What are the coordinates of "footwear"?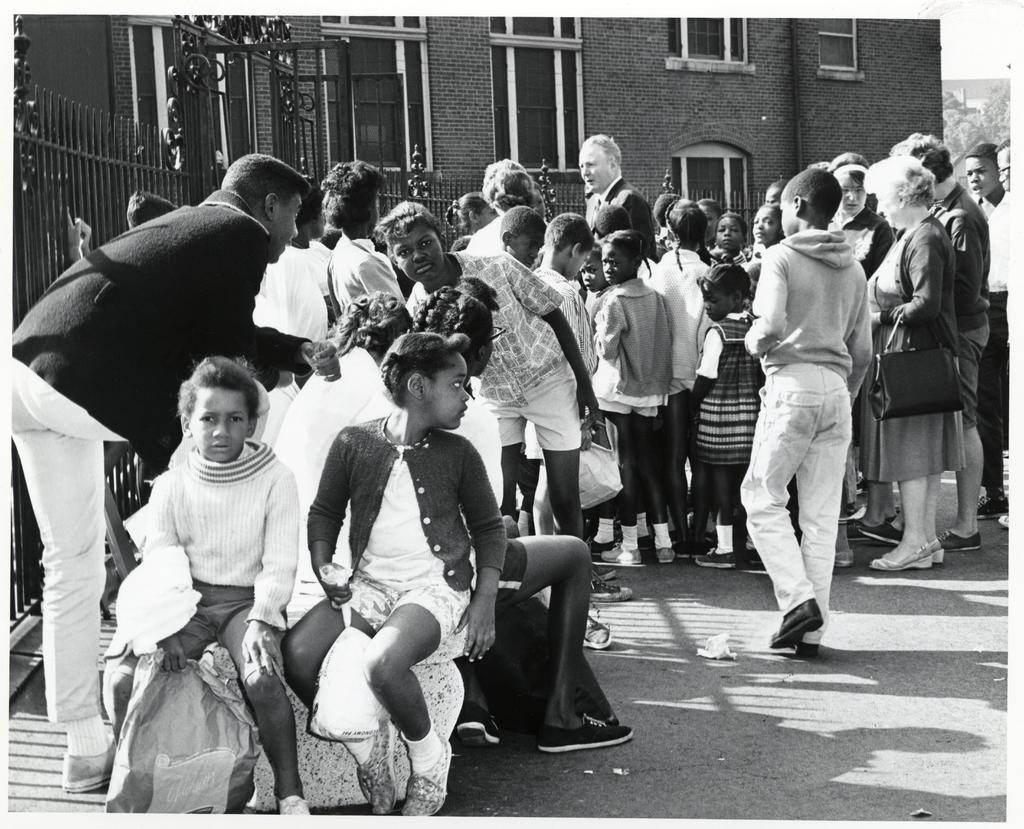
536, 709, 634, 758.
